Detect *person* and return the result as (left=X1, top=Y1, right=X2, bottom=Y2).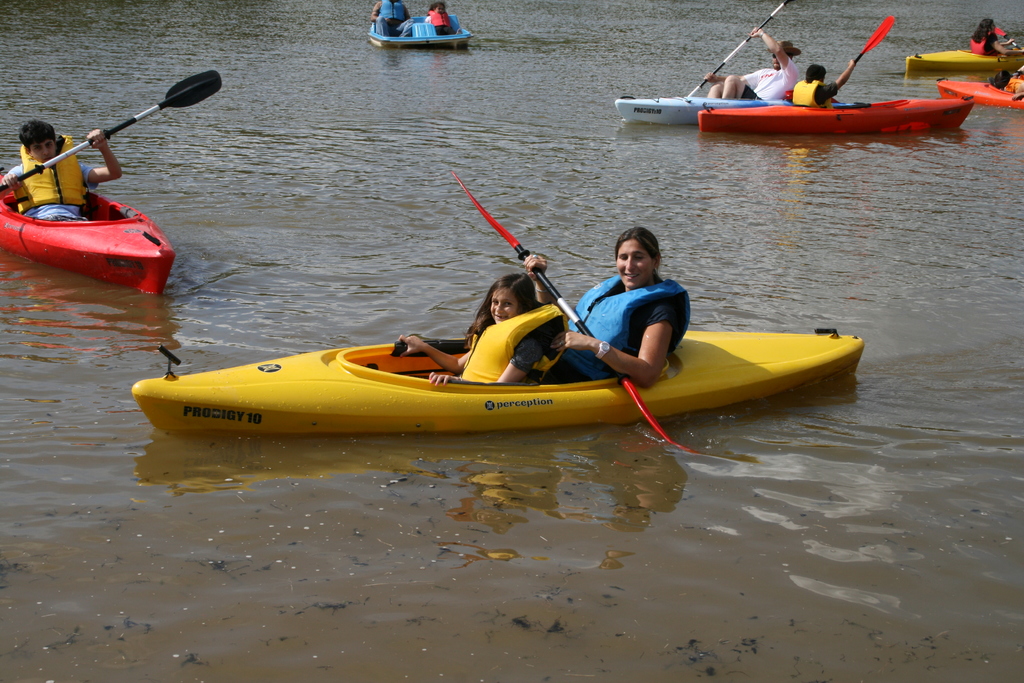
(left=790, top=63, right=857, bottom=108).
